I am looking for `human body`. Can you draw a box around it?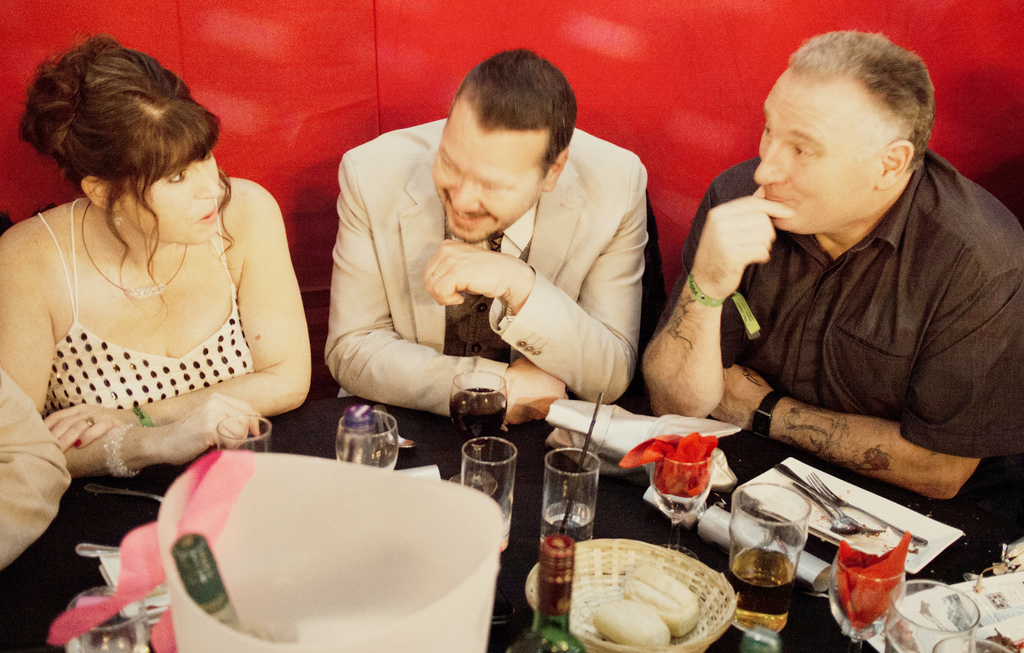
Sure, the bounding box is 0 101 307 471.
